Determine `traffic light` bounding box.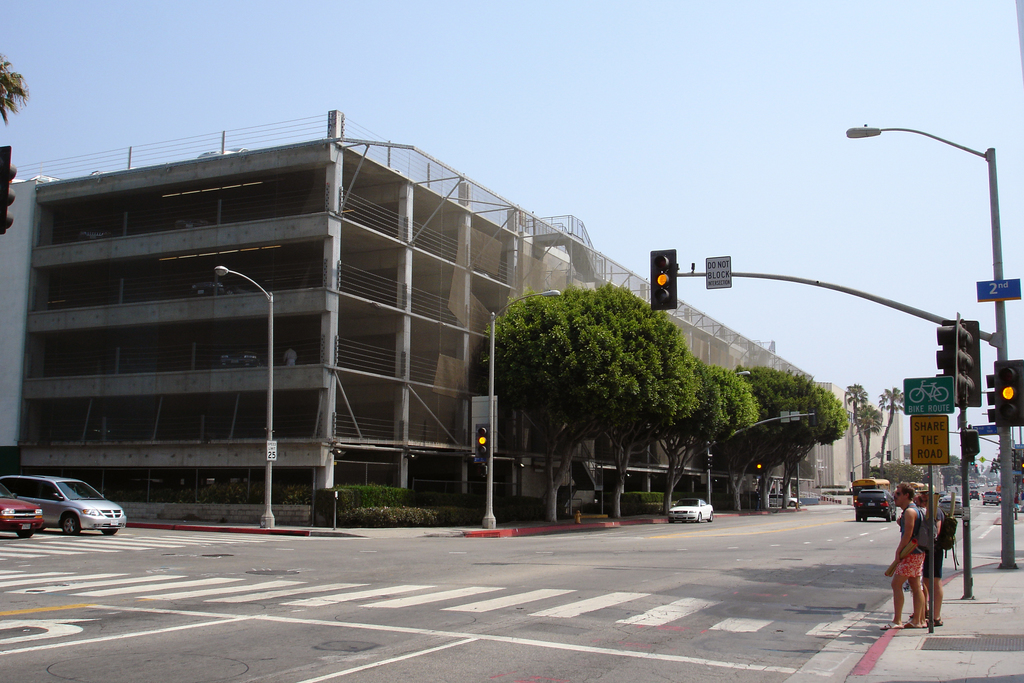
Determined: bbox=(975, 464, 977, 473).
